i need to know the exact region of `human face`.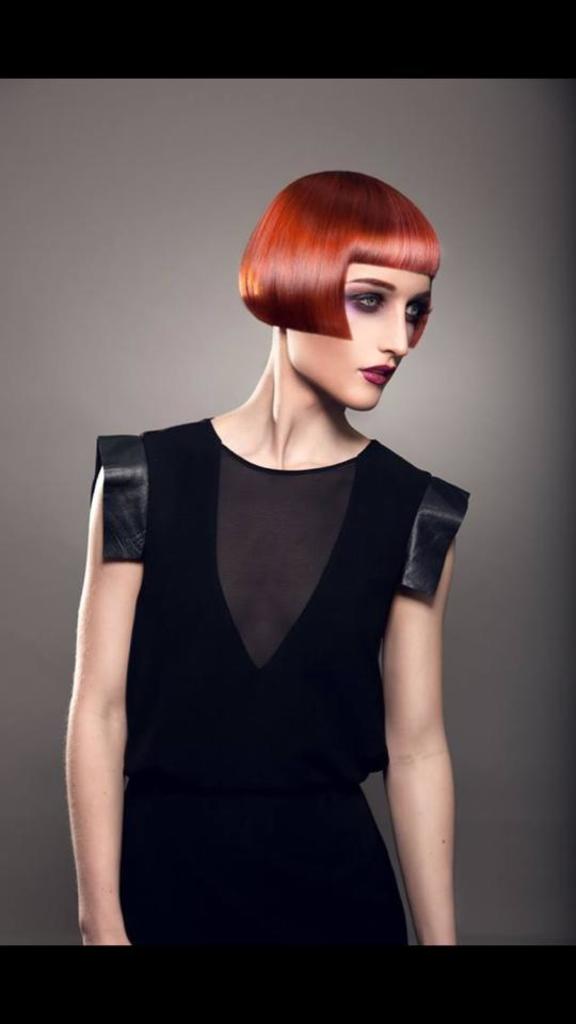
Region: detection(289, 259, 431, 412).
